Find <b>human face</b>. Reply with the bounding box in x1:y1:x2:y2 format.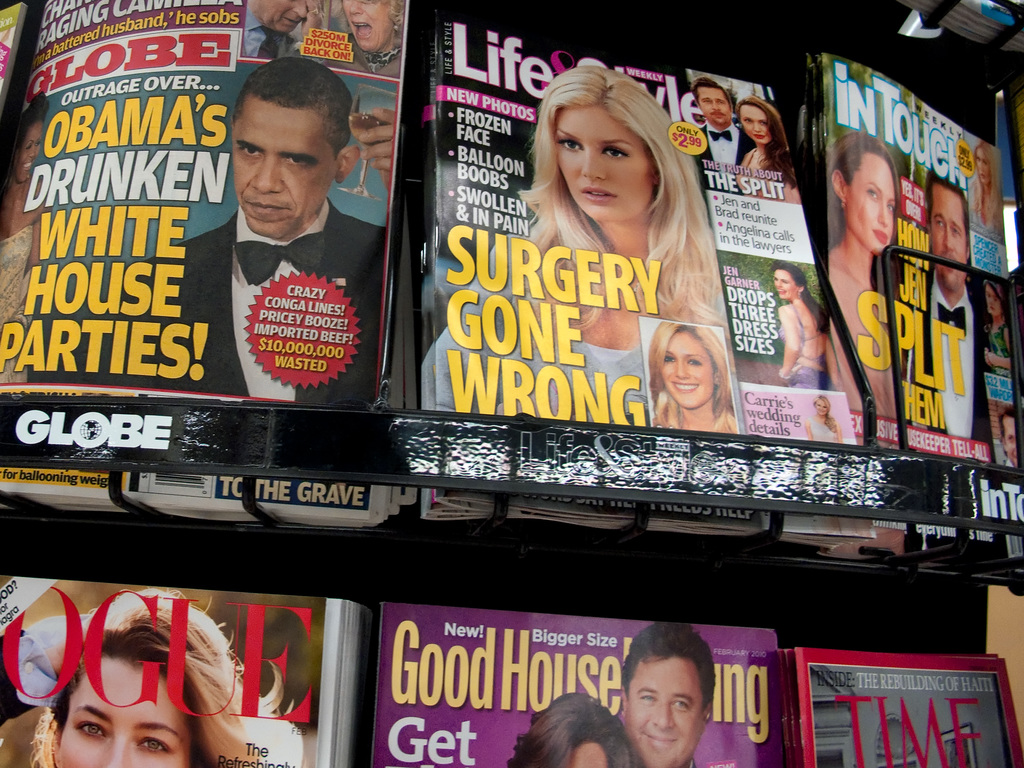
54:656:186:767.
